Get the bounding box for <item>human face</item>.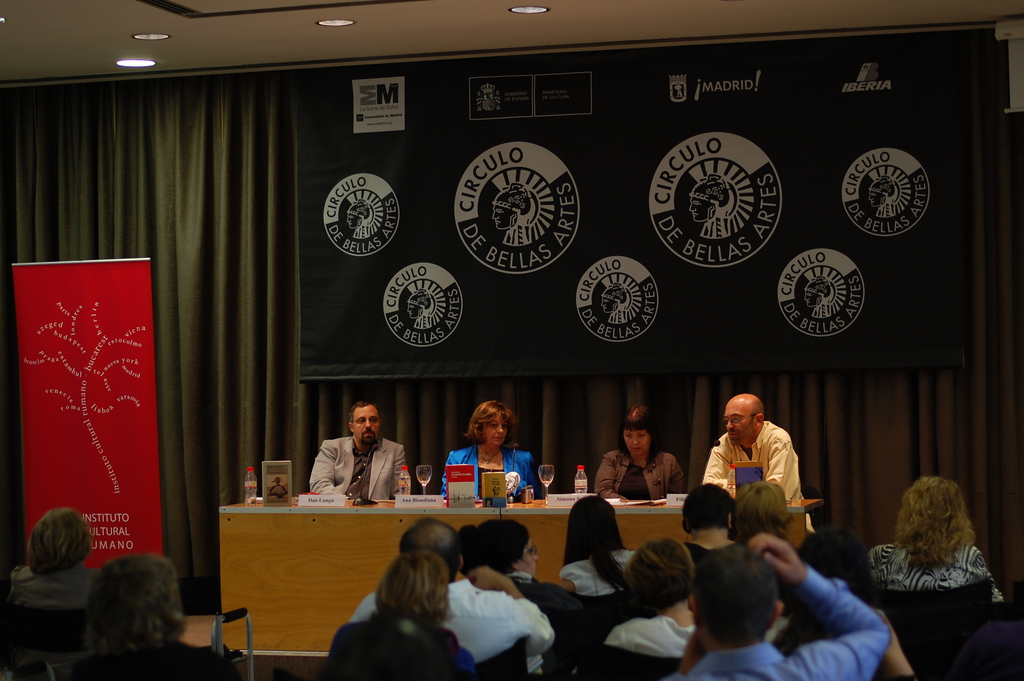
bbox=[623, 429, 648, 456].
